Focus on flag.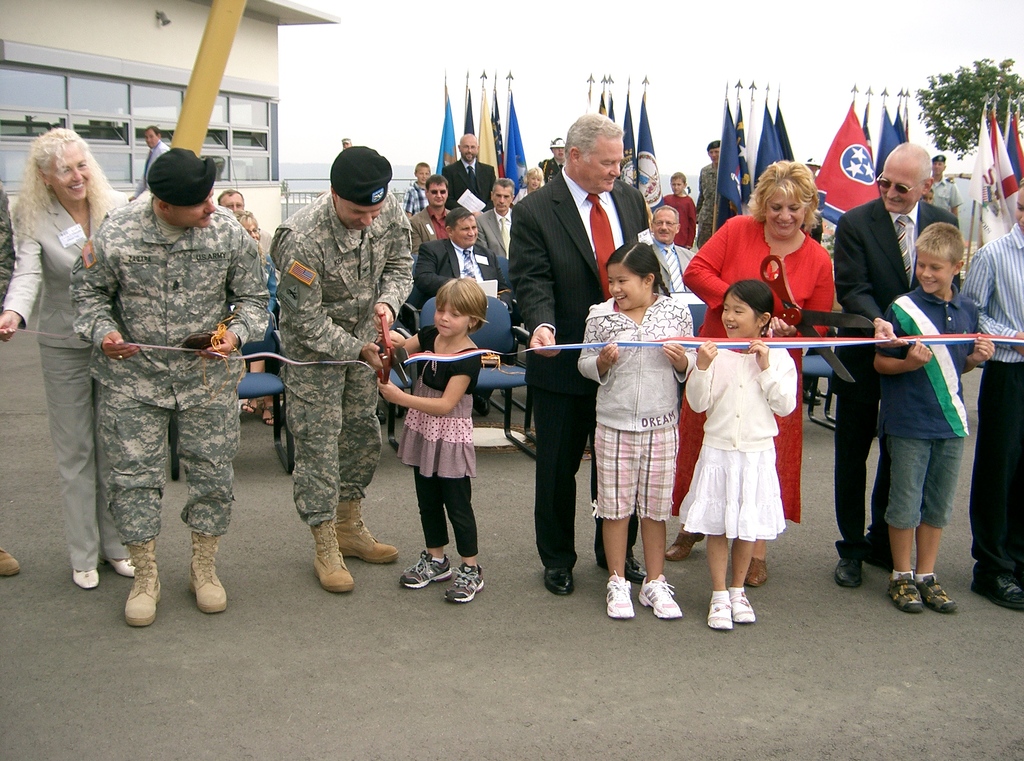
Focused at (966, 110, 1014, 233).
